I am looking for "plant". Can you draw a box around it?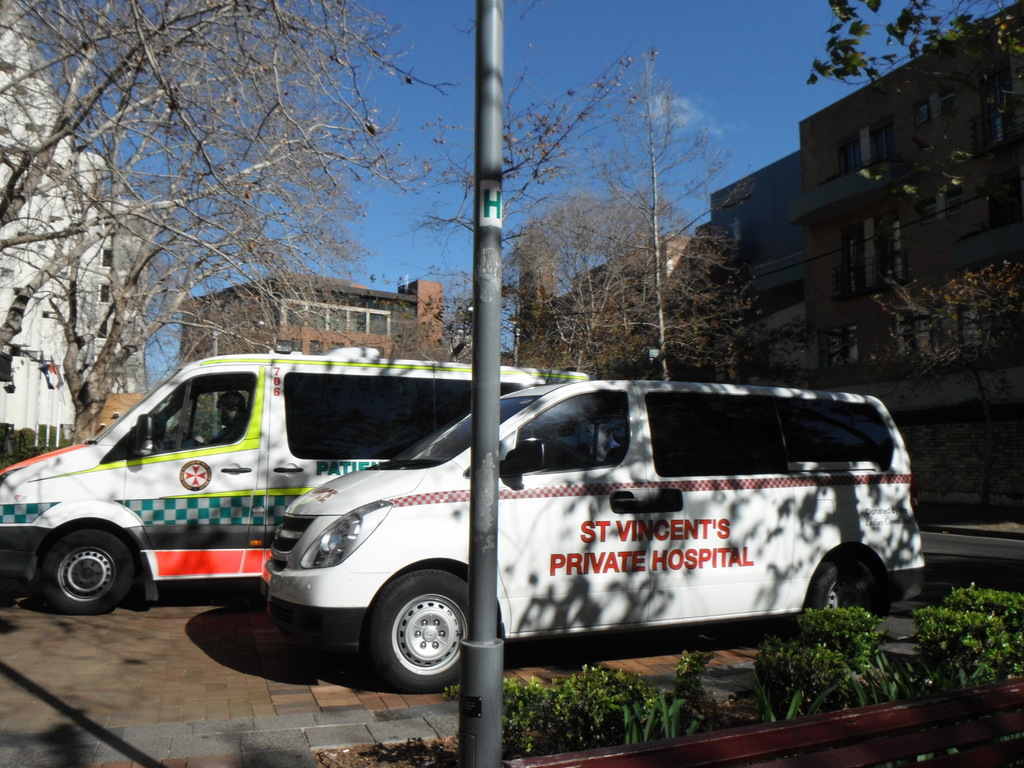
Sure, the bounding box is box(767, 683, 837, 729).
